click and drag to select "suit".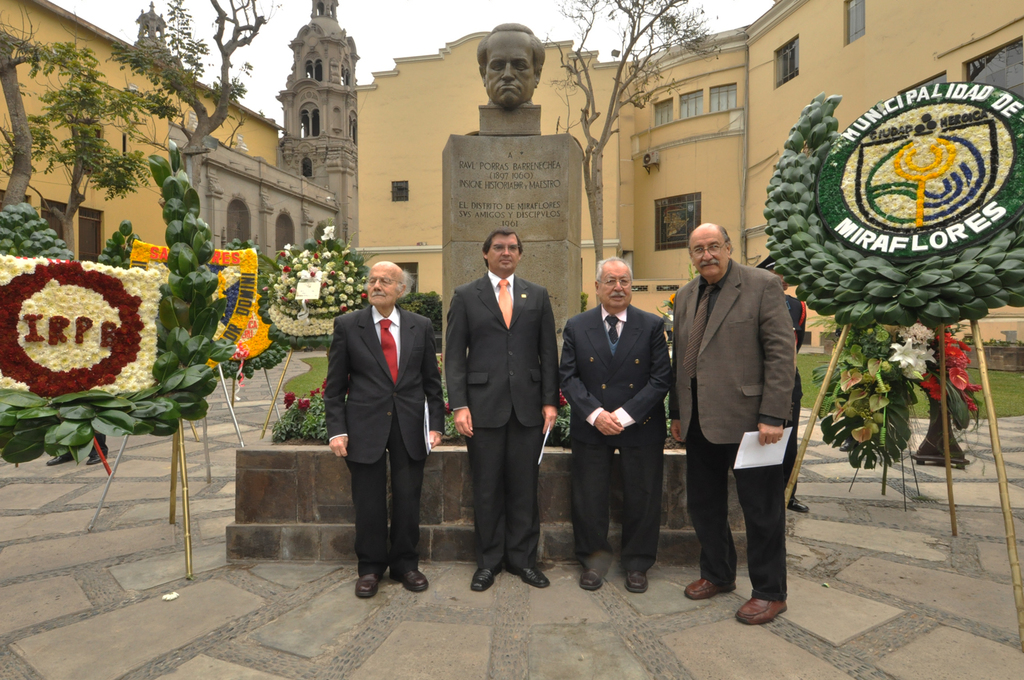
Selection: bbox(322, 302, 446, 578).
